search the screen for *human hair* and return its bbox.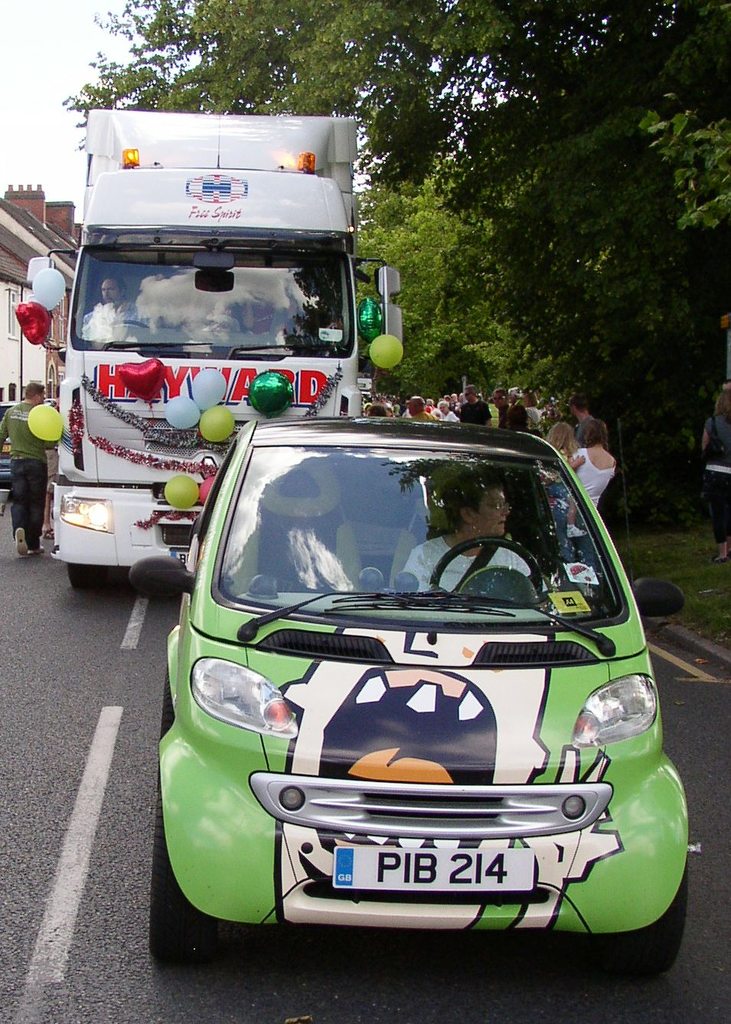
Found: <box>507,402,532,429</box>.
